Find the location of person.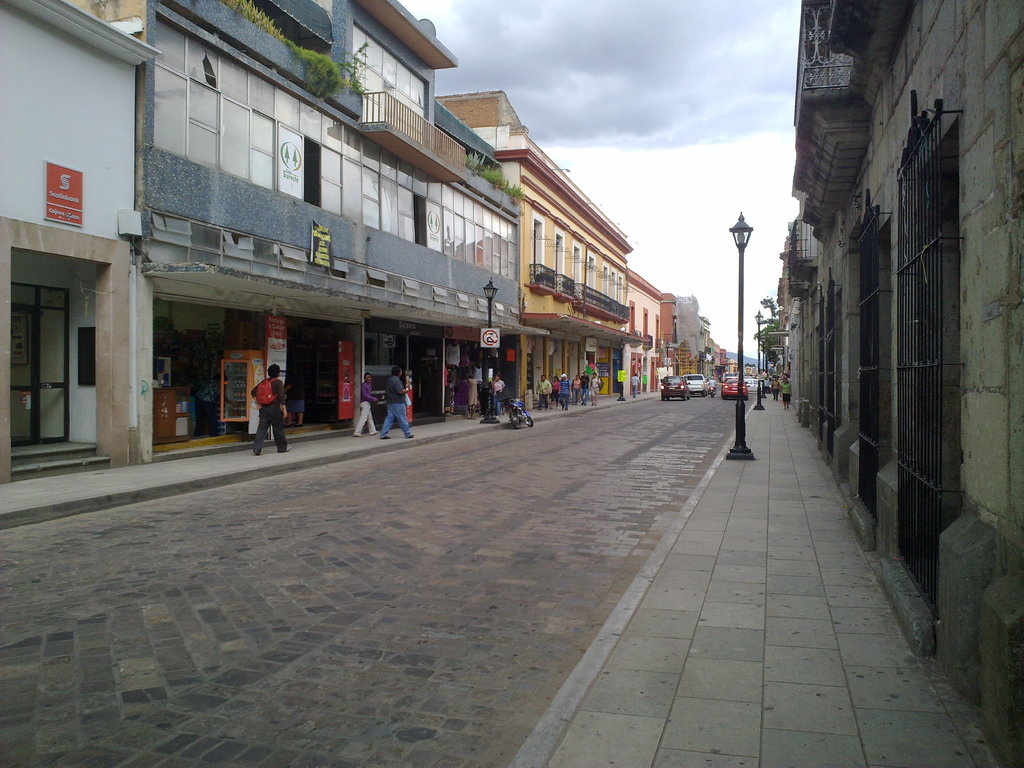
Location: {"left": 592, "top": 375, "right": 598, "bottom": 400}.
